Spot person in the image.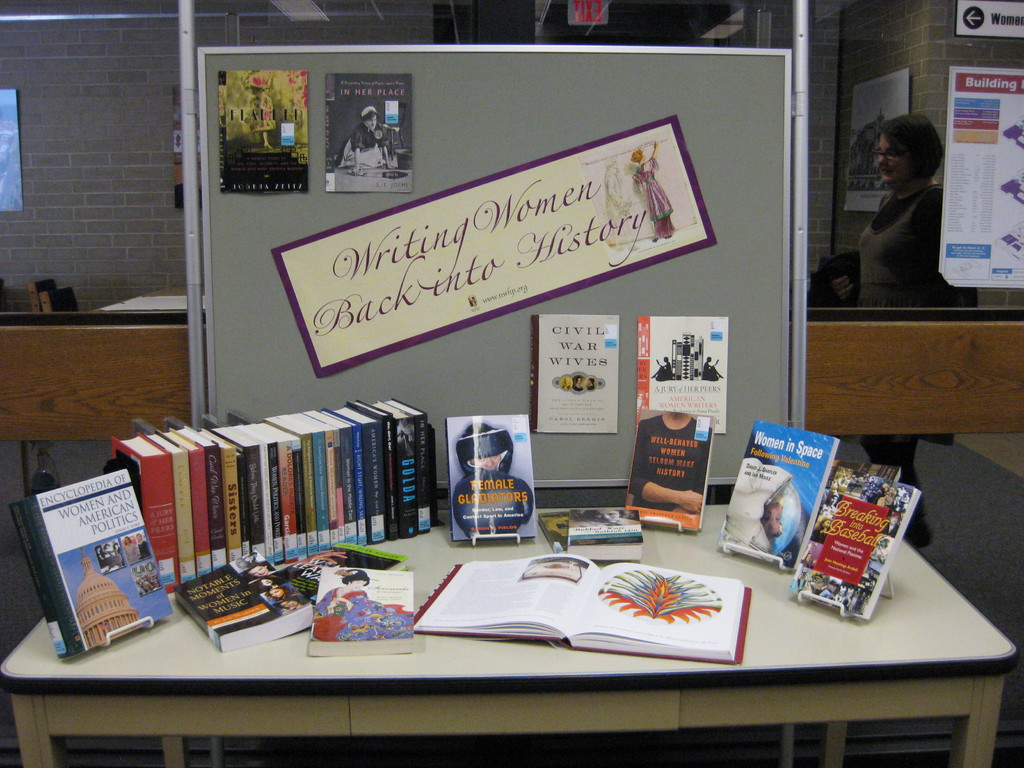
person found at <region>338, 106, 397, 184</region>.
